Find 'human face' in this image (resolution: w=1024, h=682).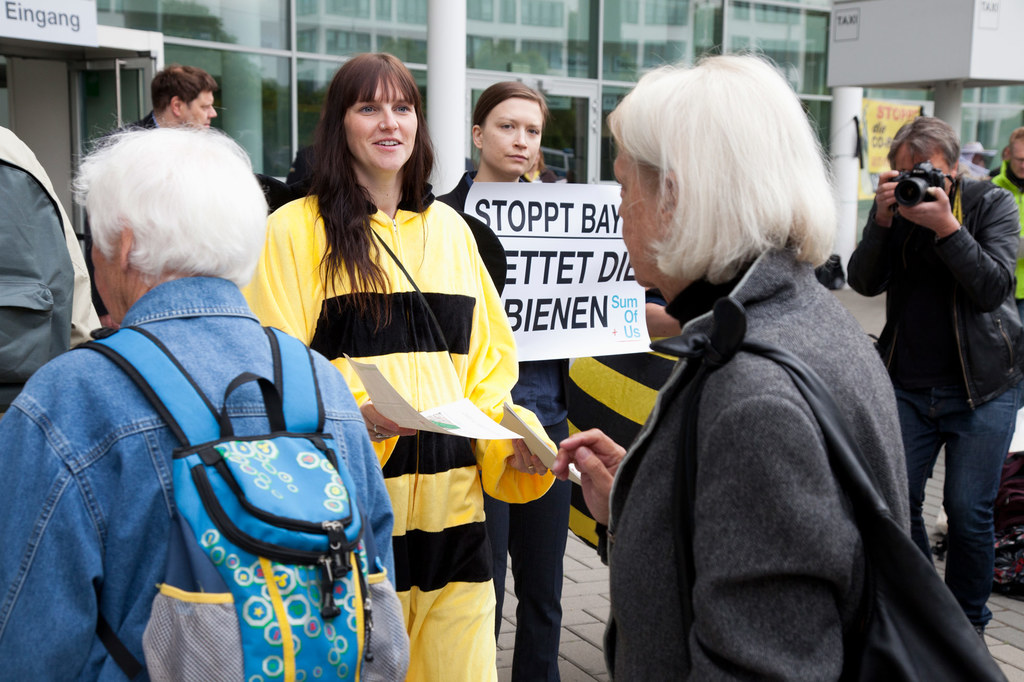
left=343, top=74, right=417, bottom=170.
